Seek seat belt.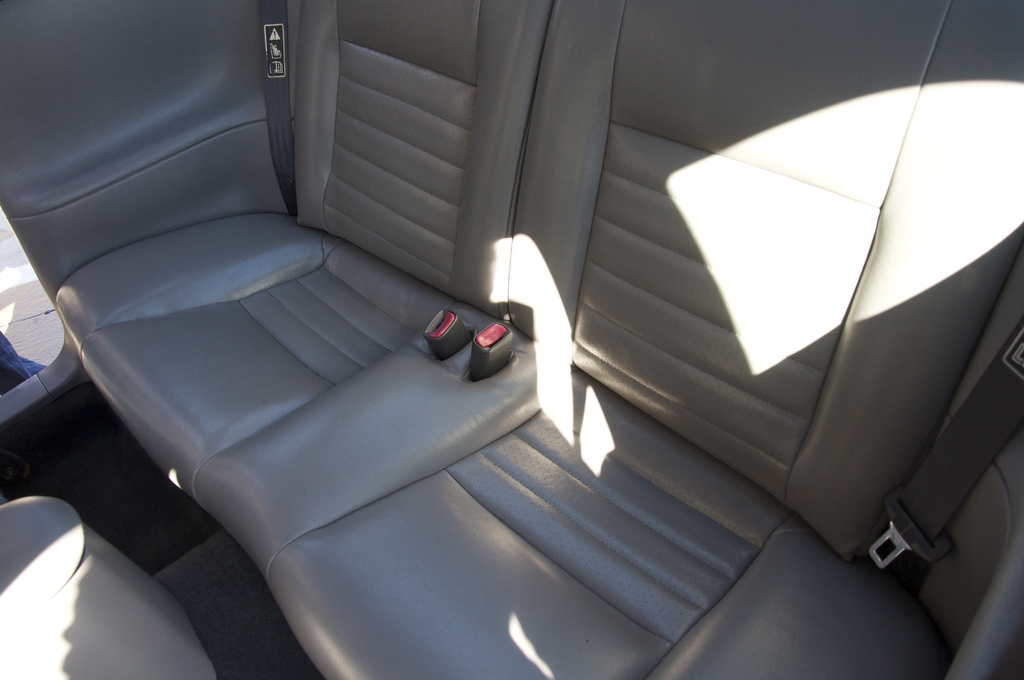
pyautogui.locateOnScreen(259, 0, 294, 219).
